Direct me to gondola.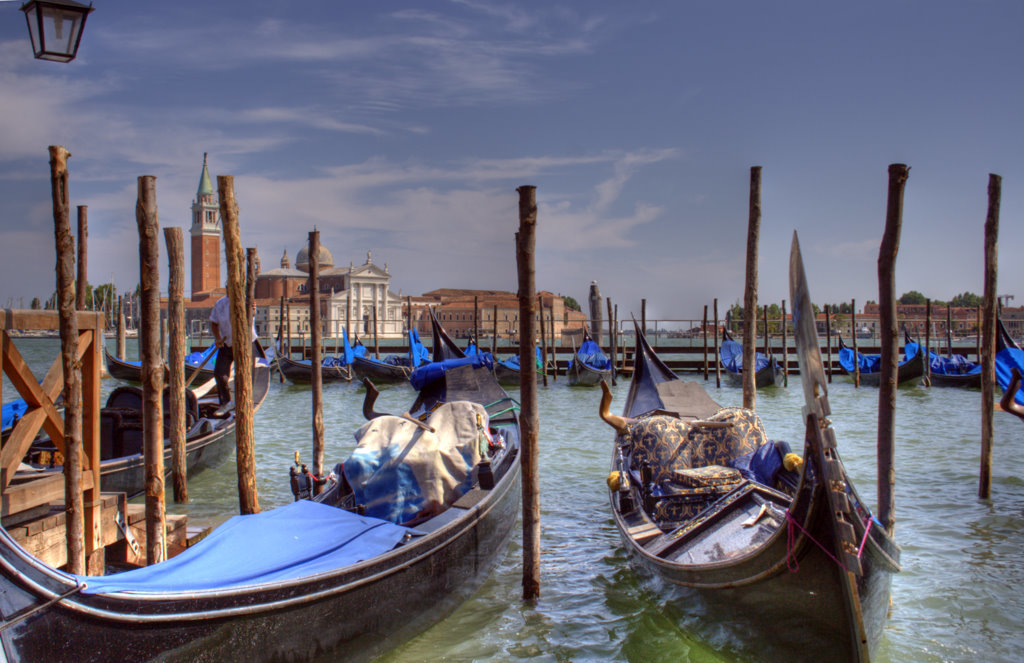
Direction: pyautogui.locateOnScreen(98, 313, 239, 387).
